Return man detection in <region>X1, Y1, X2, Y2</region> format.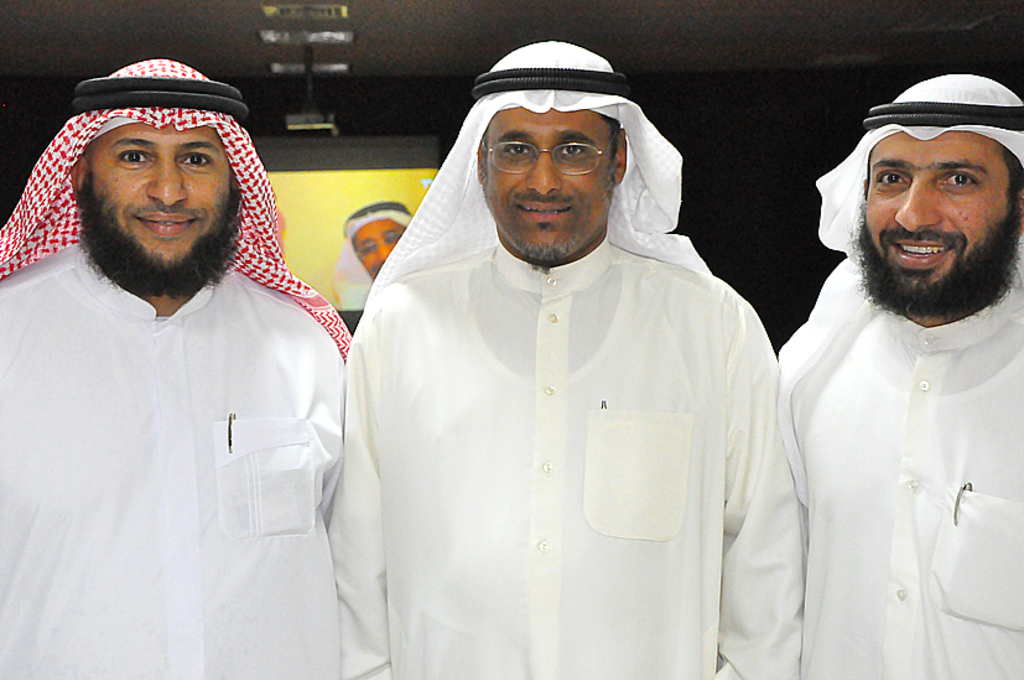
<region>754, 42, 1023, 679</region>.
